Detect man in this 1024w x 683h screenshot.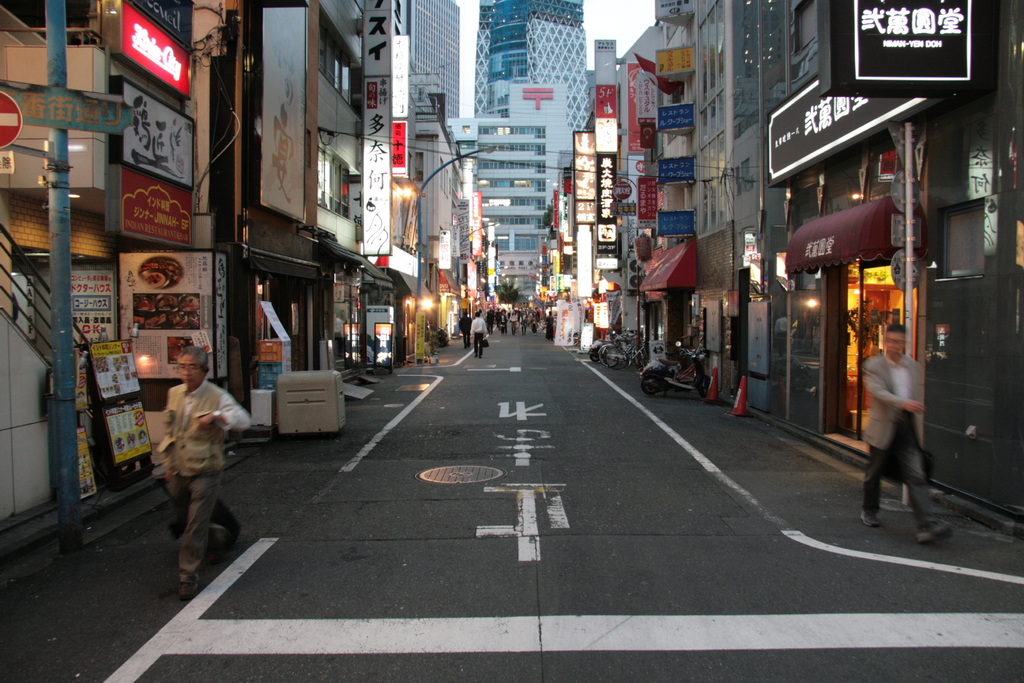
Detection: x1=470 y1=308 x2=492 y2=358.
